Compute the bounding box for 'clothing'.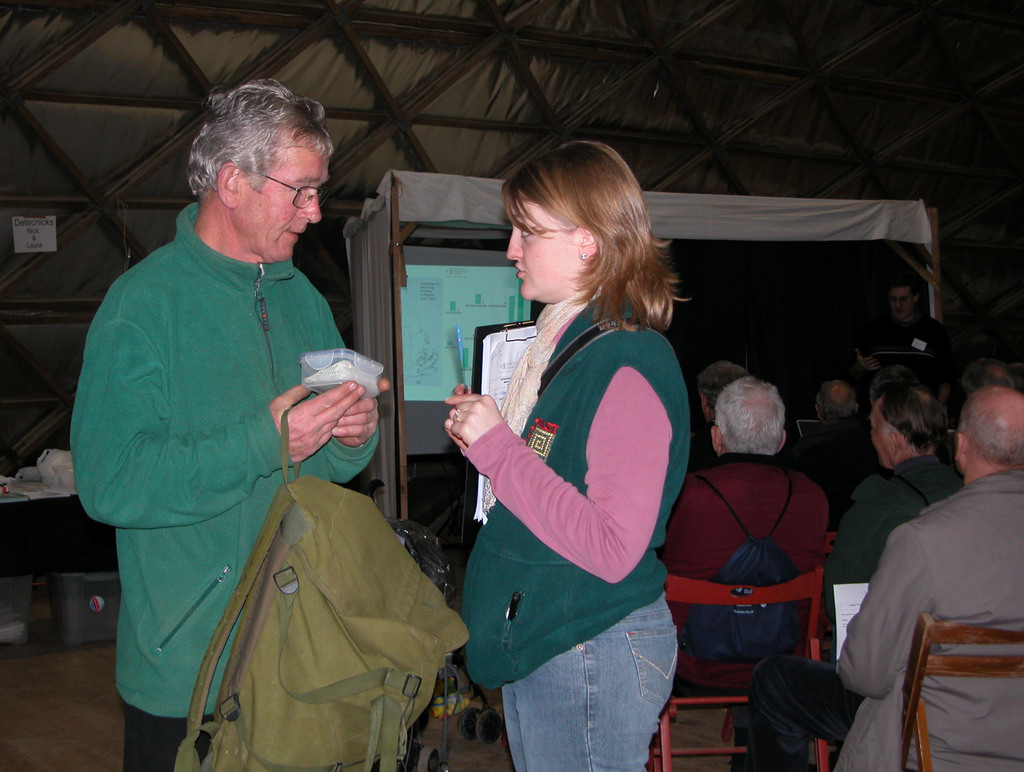
655 445 838 685.
